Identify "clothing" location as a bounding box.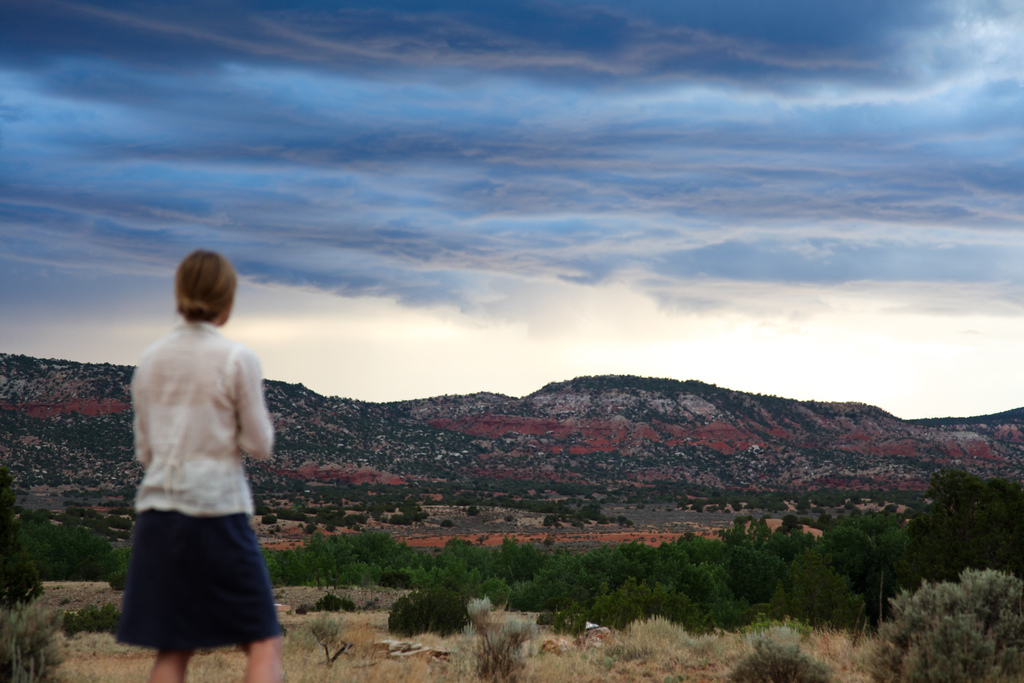
x1=116 y1=298 x2=274 y2=648.
